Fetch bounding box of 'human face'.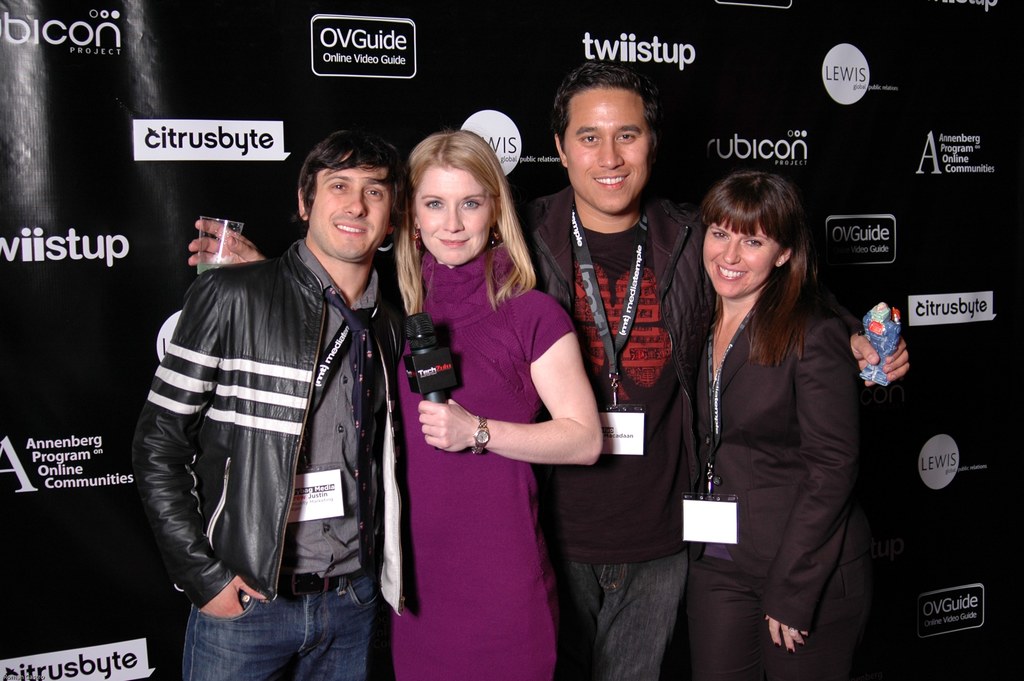
Bbox: Rect(570, 95, 648, 214).
